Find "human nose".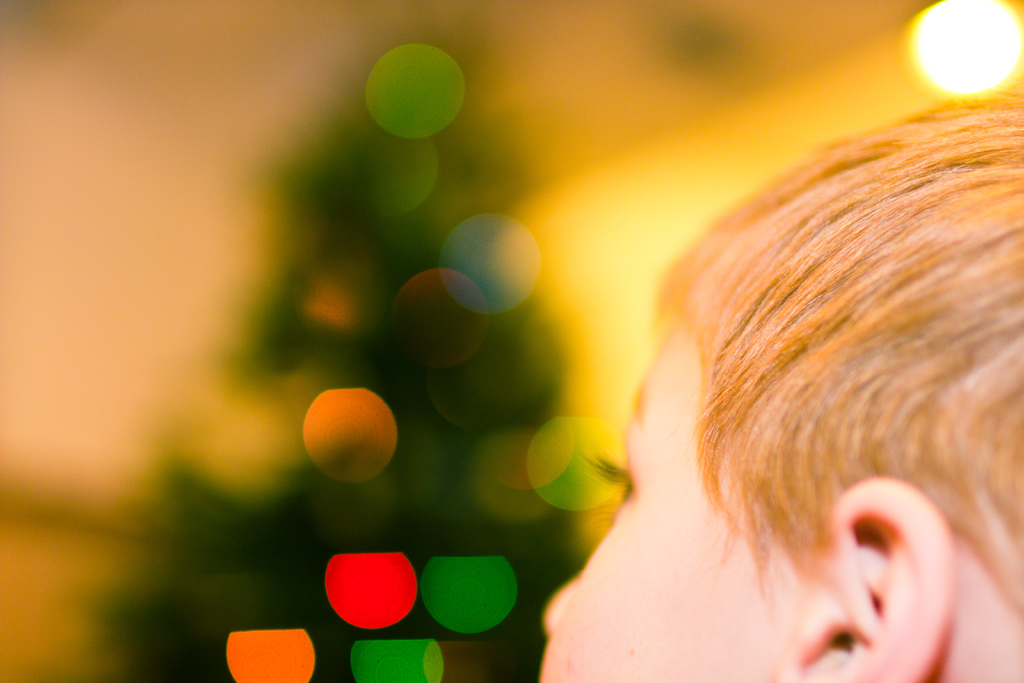
[543,576,574,635].
